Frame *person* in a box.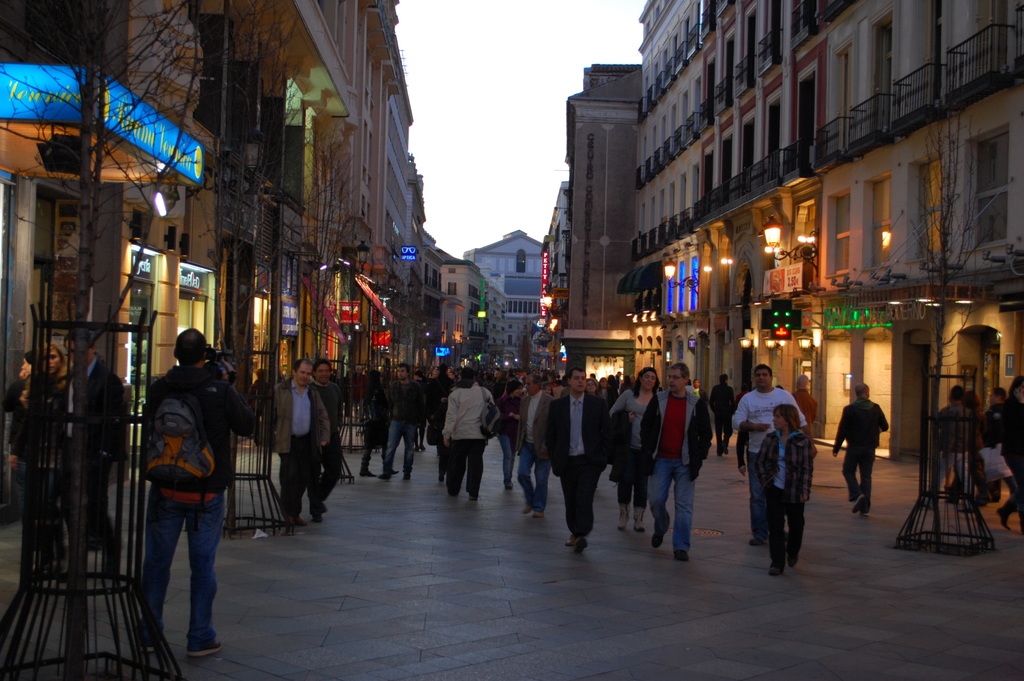
bbox=[545, 363, 599, 556].
